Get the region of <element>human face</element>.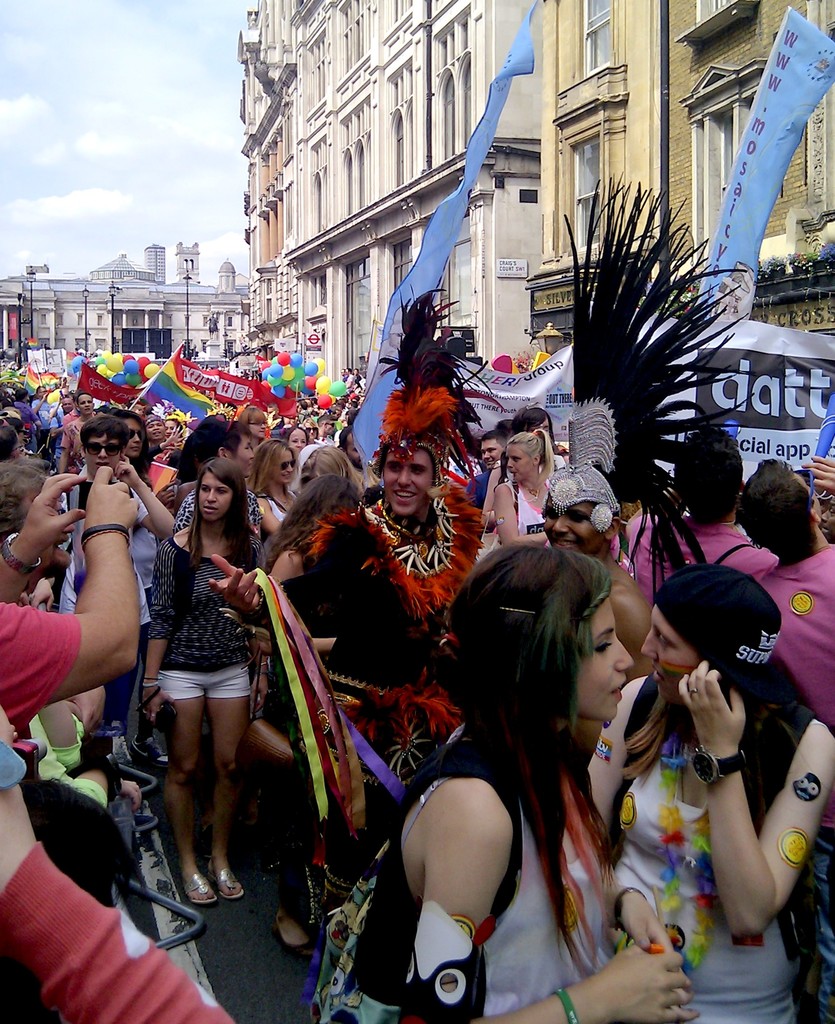
locate(147, 420, 166, 440).
